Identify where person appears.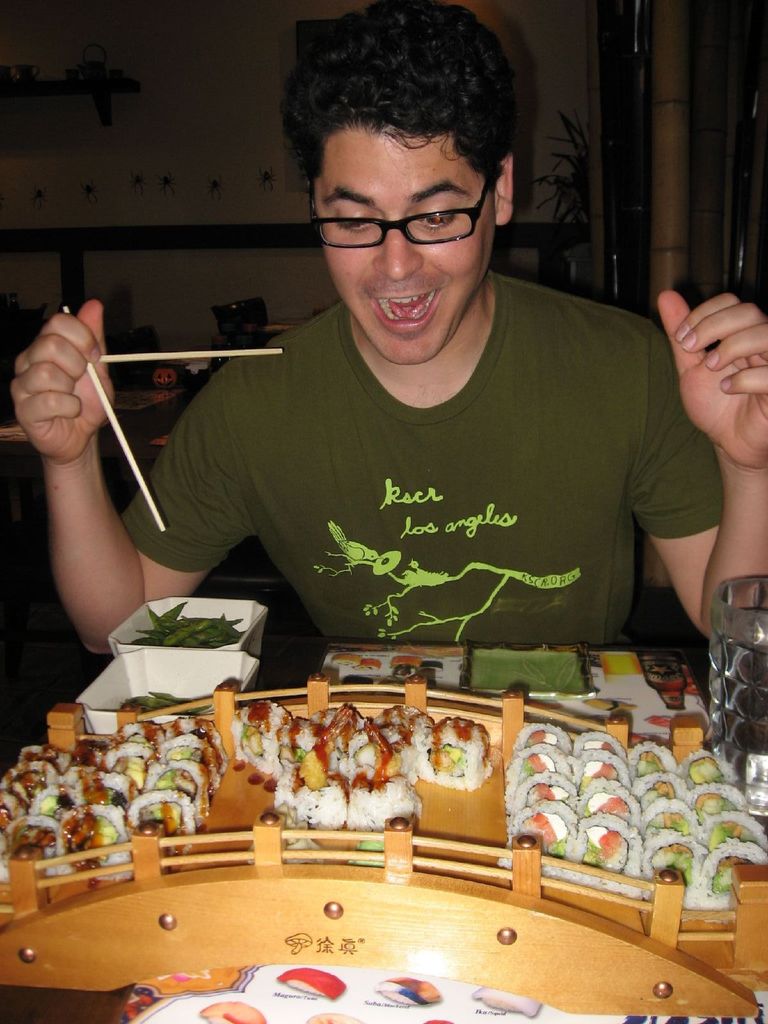
Appears at [117,0,737,737].
